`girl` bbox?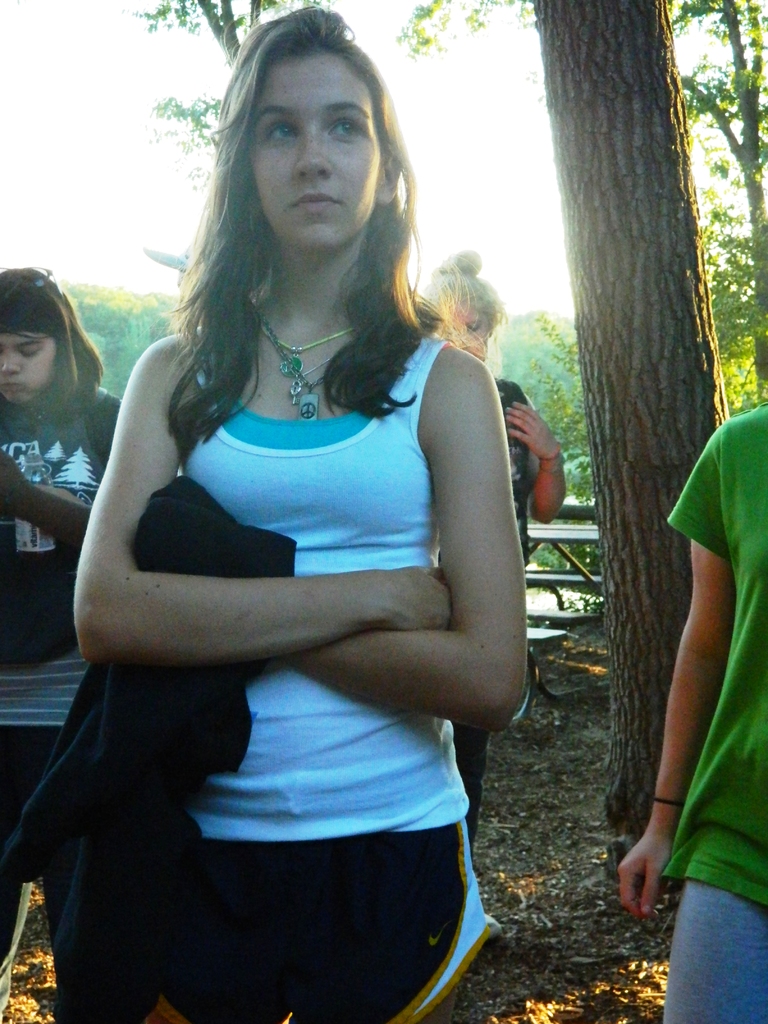
select_region(419, 246, 566, 833)
